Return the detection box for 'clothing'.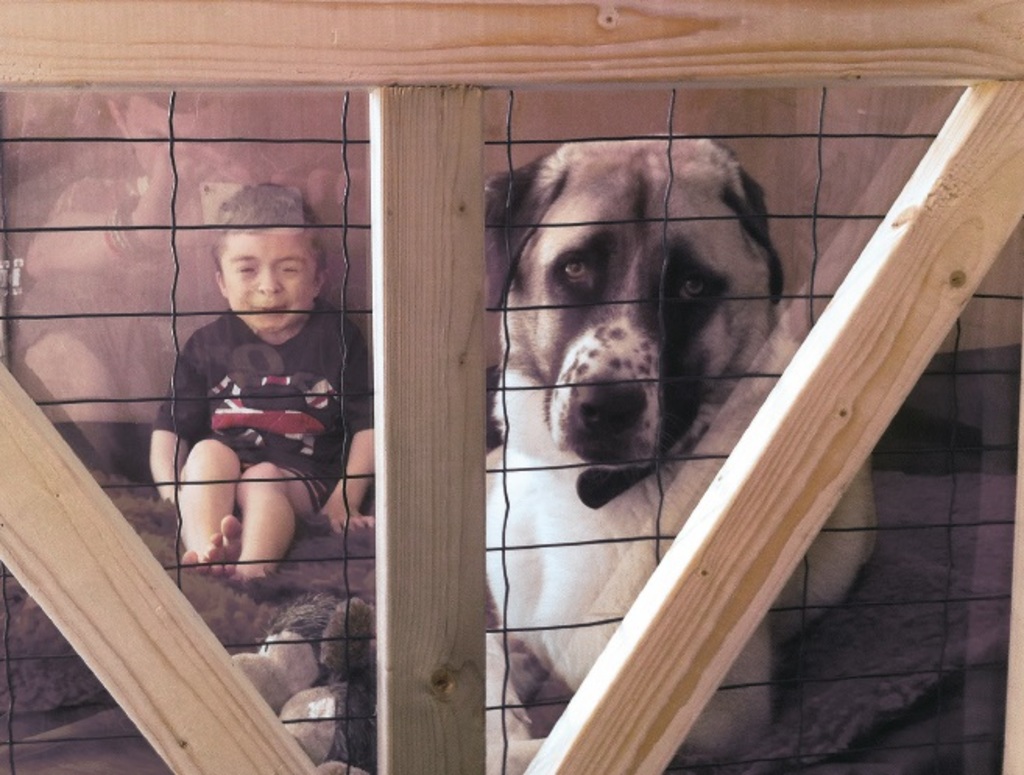
[171,312,369,499].
